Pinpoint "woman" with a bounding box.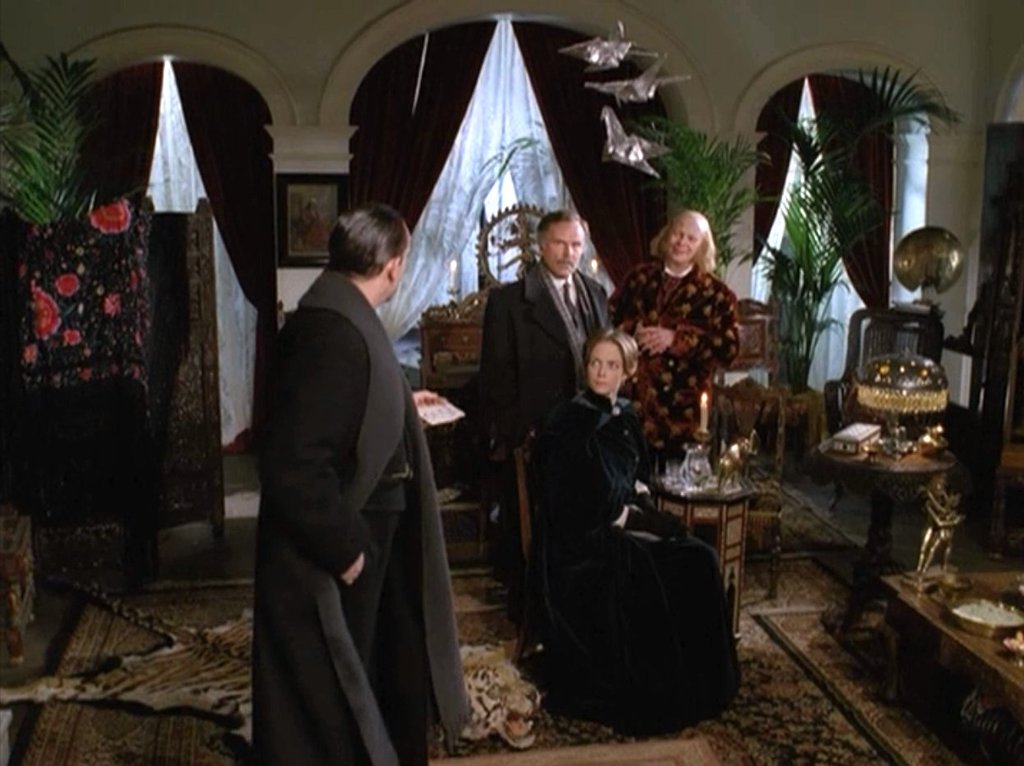
select_region(532, 322, 751, 740).
